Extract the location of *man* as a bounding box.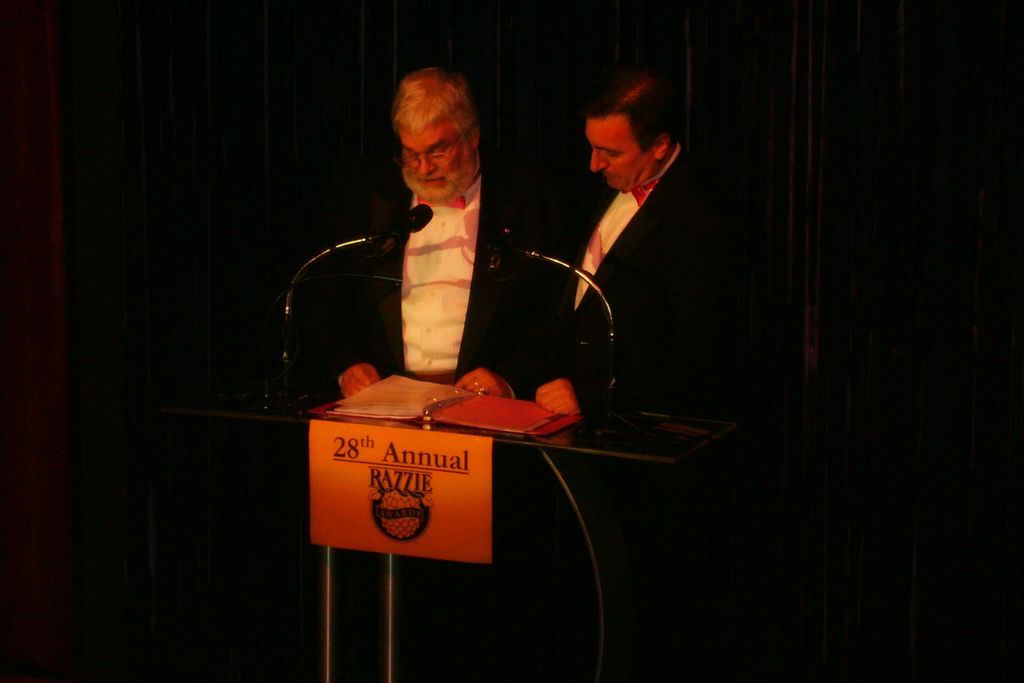
{"left": 321, "top": 65, "right": 545, "bottom": 398}.
